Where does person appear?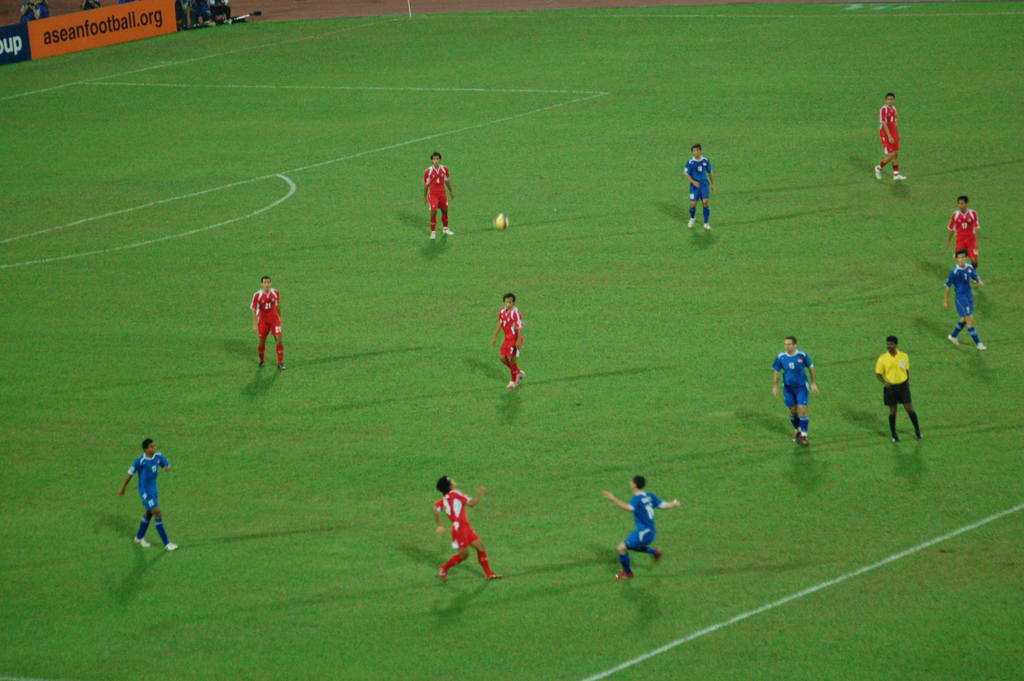
Appears at [left=604, top=472, right=683, bottom=575].
